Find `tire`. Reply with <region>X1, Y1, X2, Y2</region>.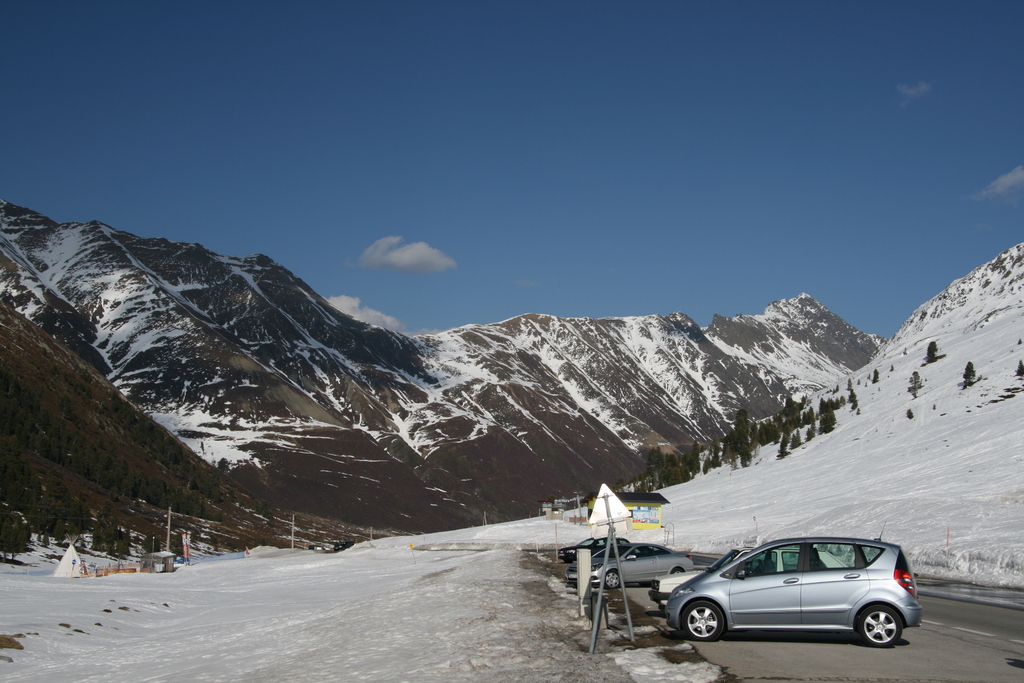
<region>606, 572, 619, 591</region>.
